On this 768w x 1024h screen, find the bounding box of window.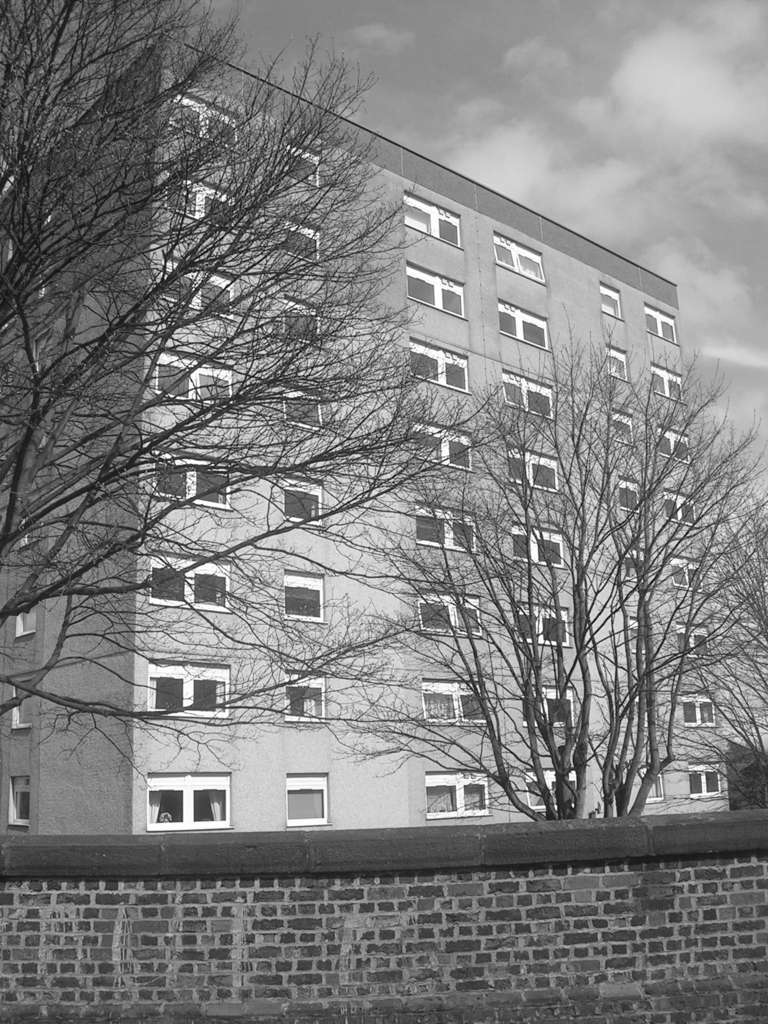
Bounding box: (left=492, top=232, right=547, bottom=285).
